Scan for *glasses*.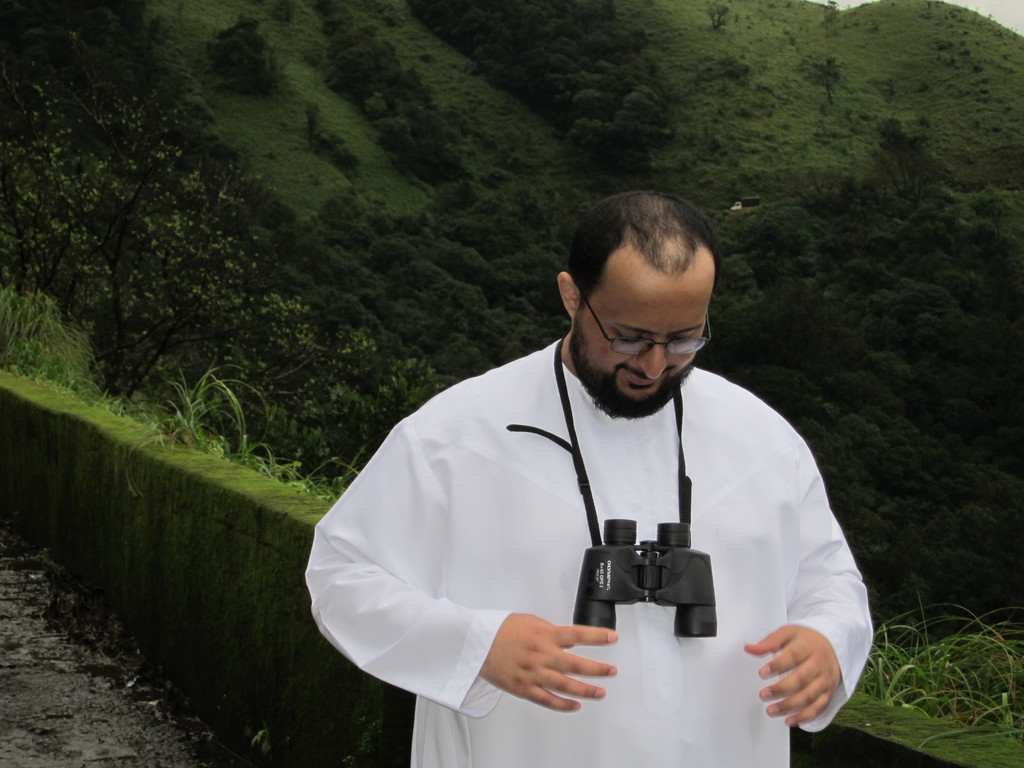
Scan result: <region>569, 284, 716, 364</region>.
